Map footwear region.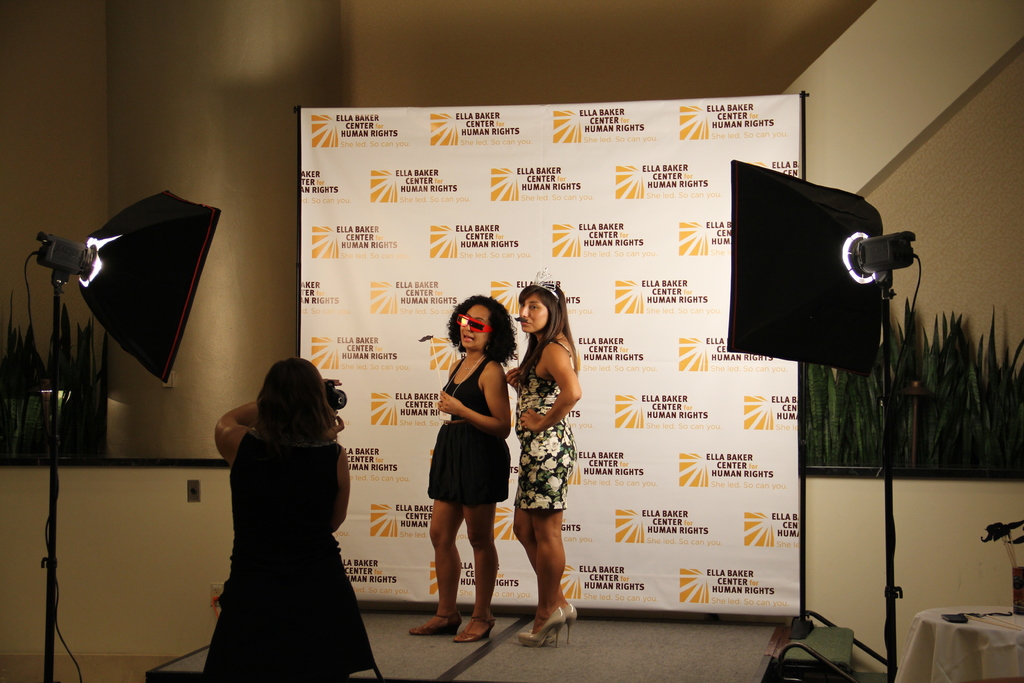
Mapped to [x1=454, y1=614, x2=496, y2=641].
